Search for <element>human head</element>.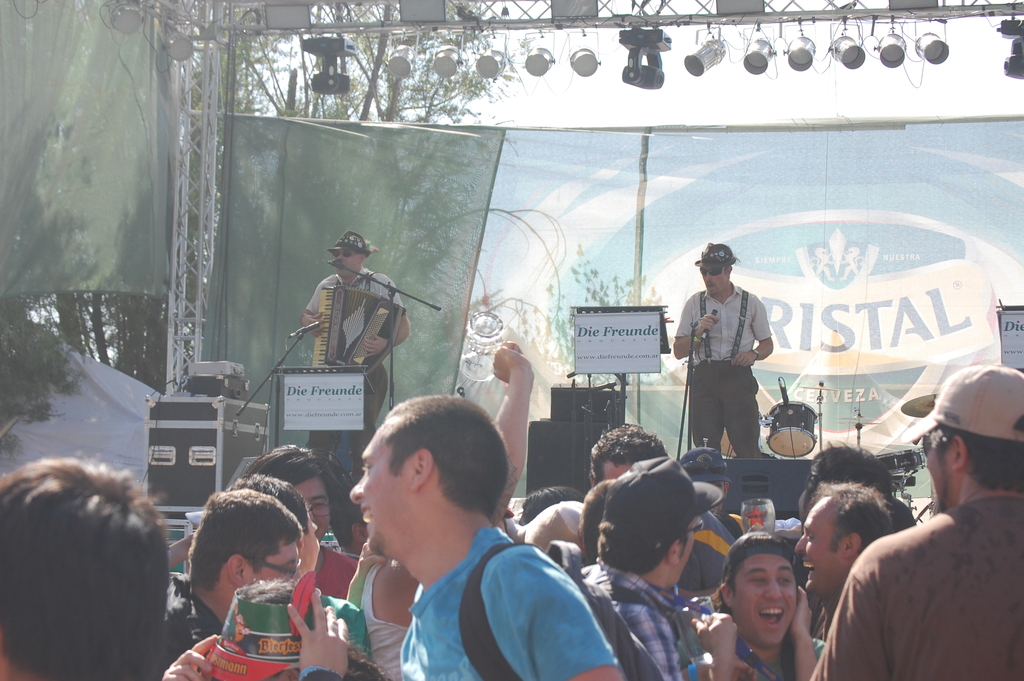
Found at bbox=(525, 491, 584, 524).
